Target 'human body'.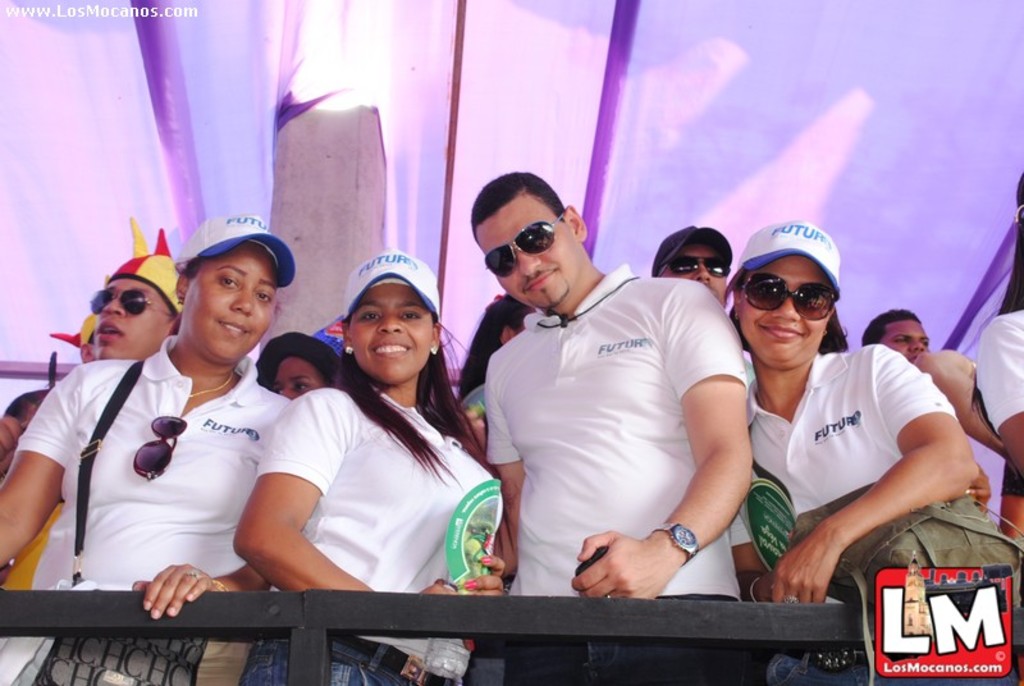
Target region: x1=740 y1=347 x2=754 y2=393.
